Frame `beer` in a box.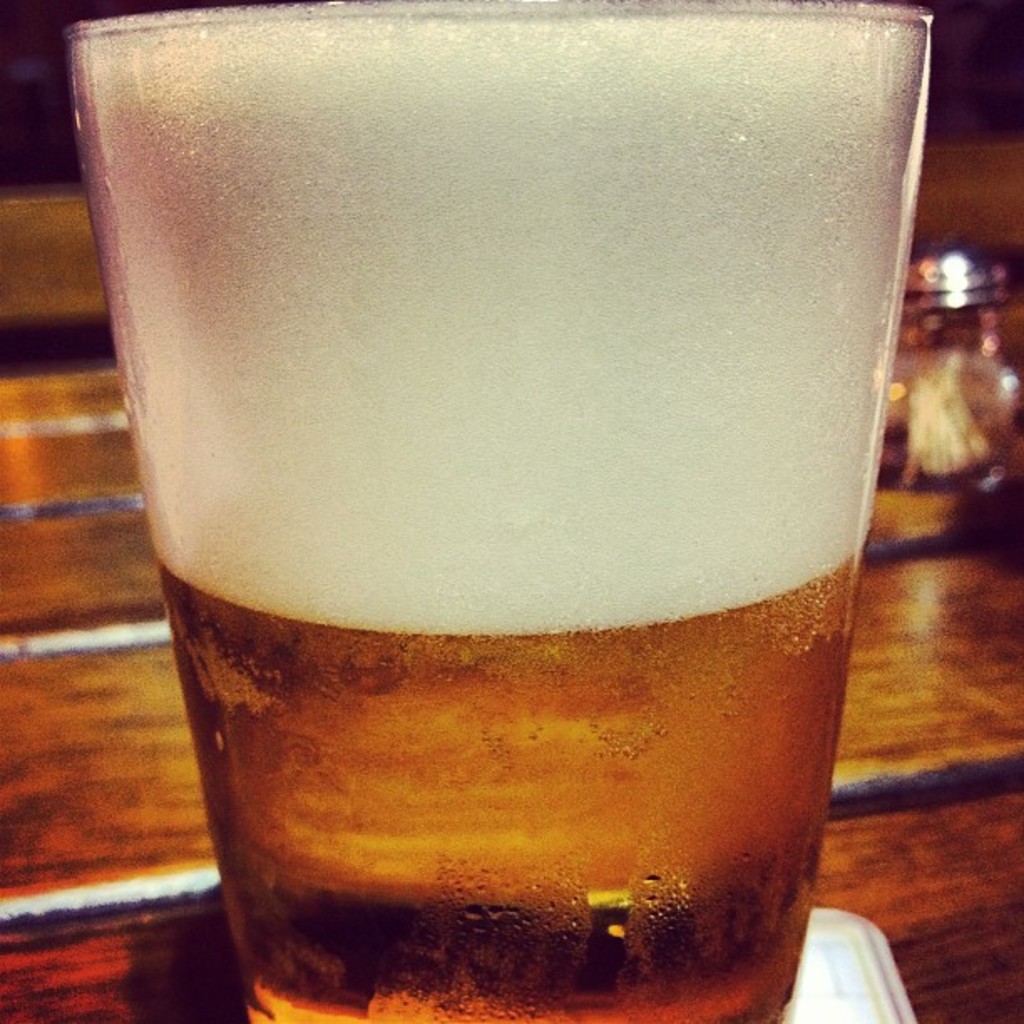
detection(64, 0, 934, 1022).
